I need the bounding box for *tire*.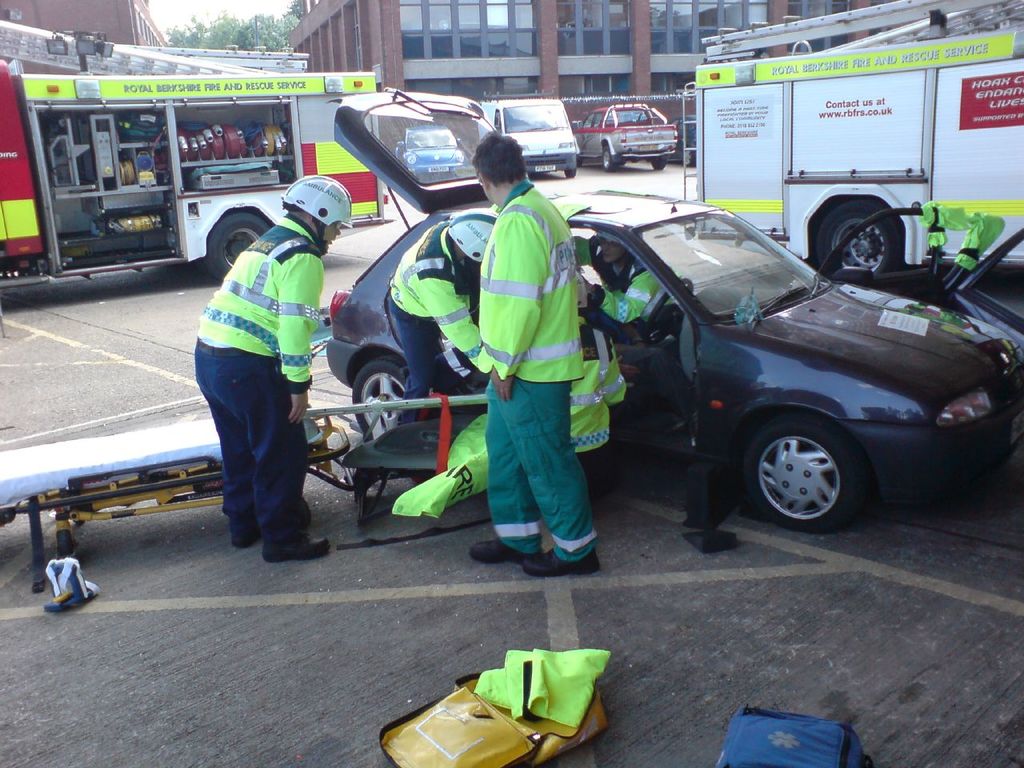
Here it is: left=566, top=170, right=578, bottom=180.
